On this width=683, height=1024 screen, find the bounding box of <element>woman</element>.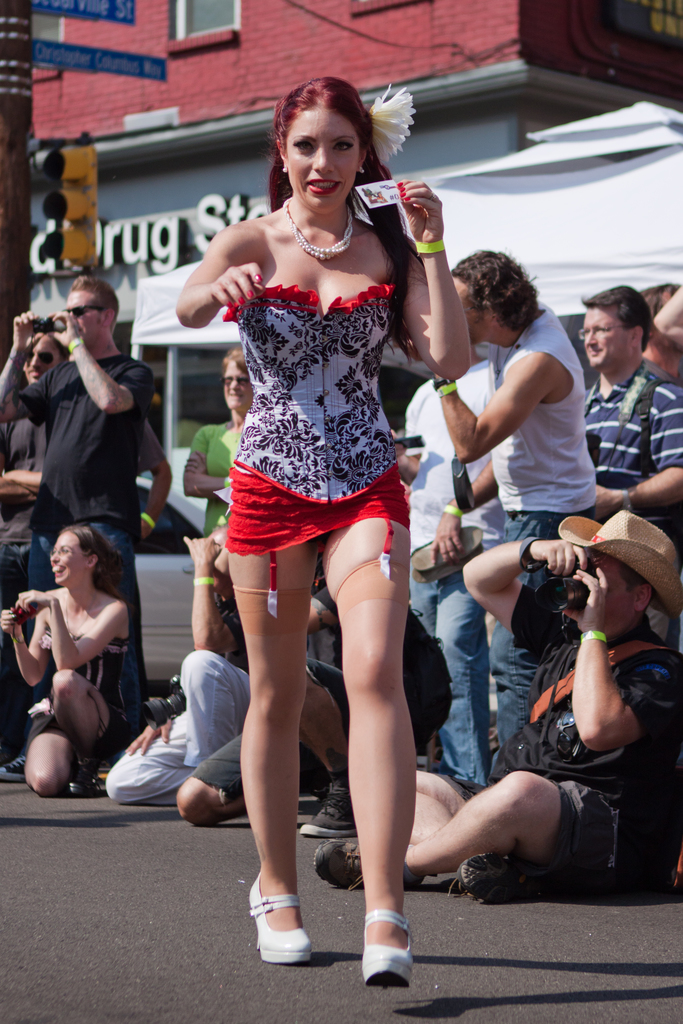
Bounding box: 168 84 477 950.
